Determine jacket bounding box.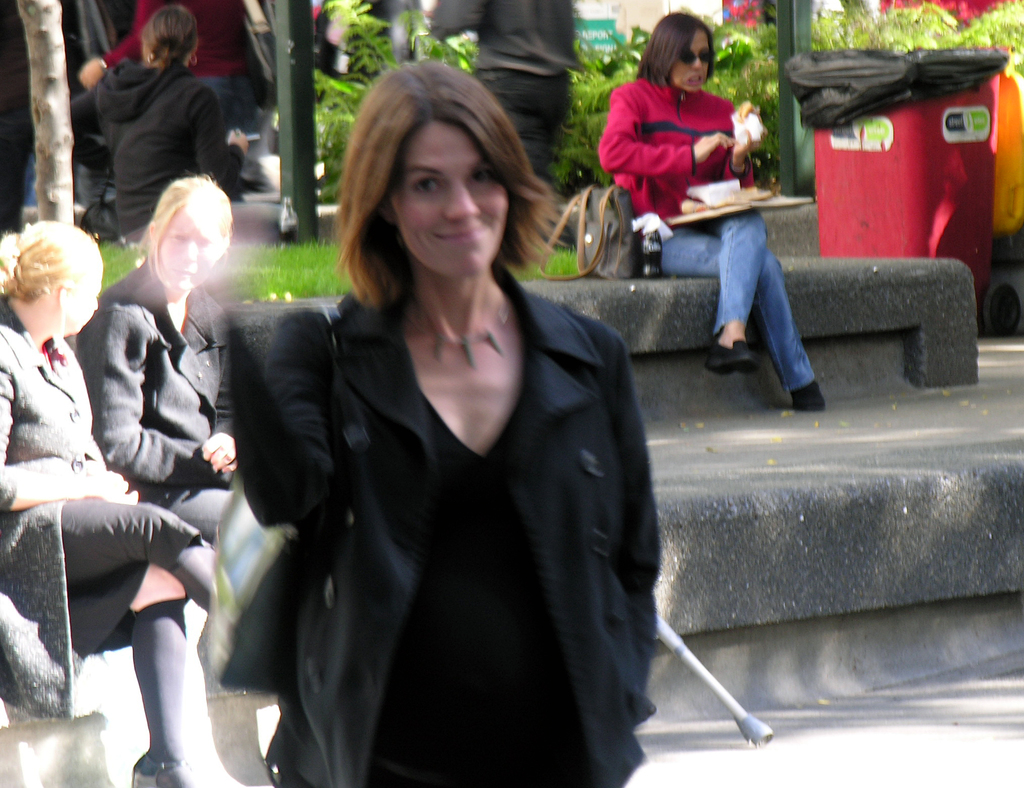
Determined: locate(99, 250, 279, 579).
